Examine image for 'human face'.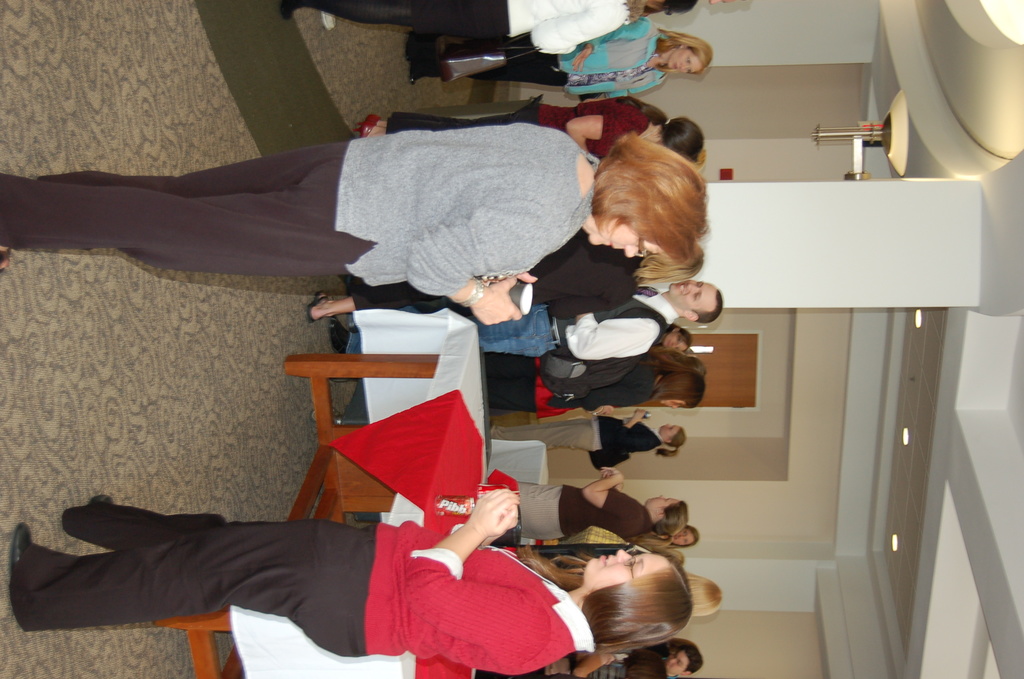
Examination result: bbox=(667, 653, 685, 673).
